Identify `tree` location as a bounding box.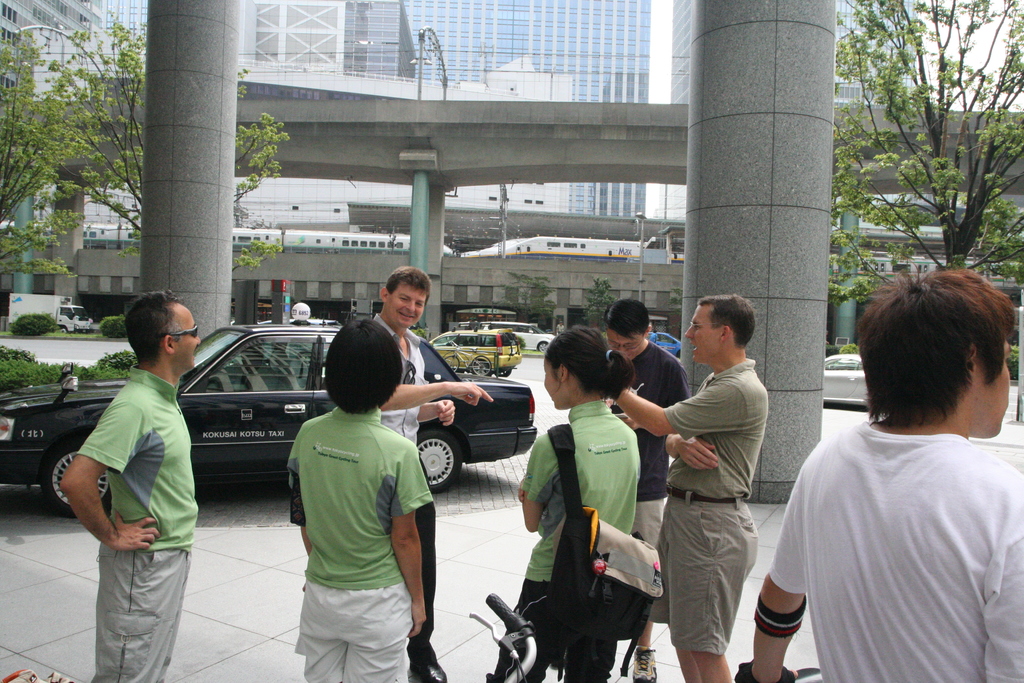
locate(831, 0, 1023, 335).
